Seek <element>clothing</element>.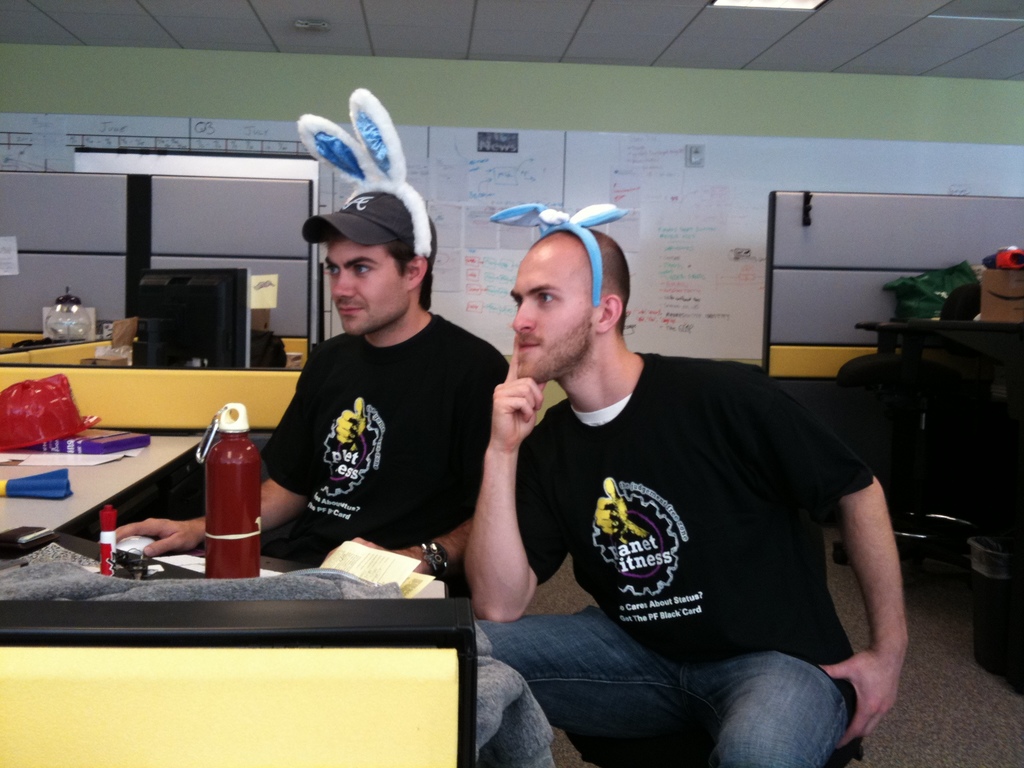
<bbox>264, 308, 513, 588</bbox>.
